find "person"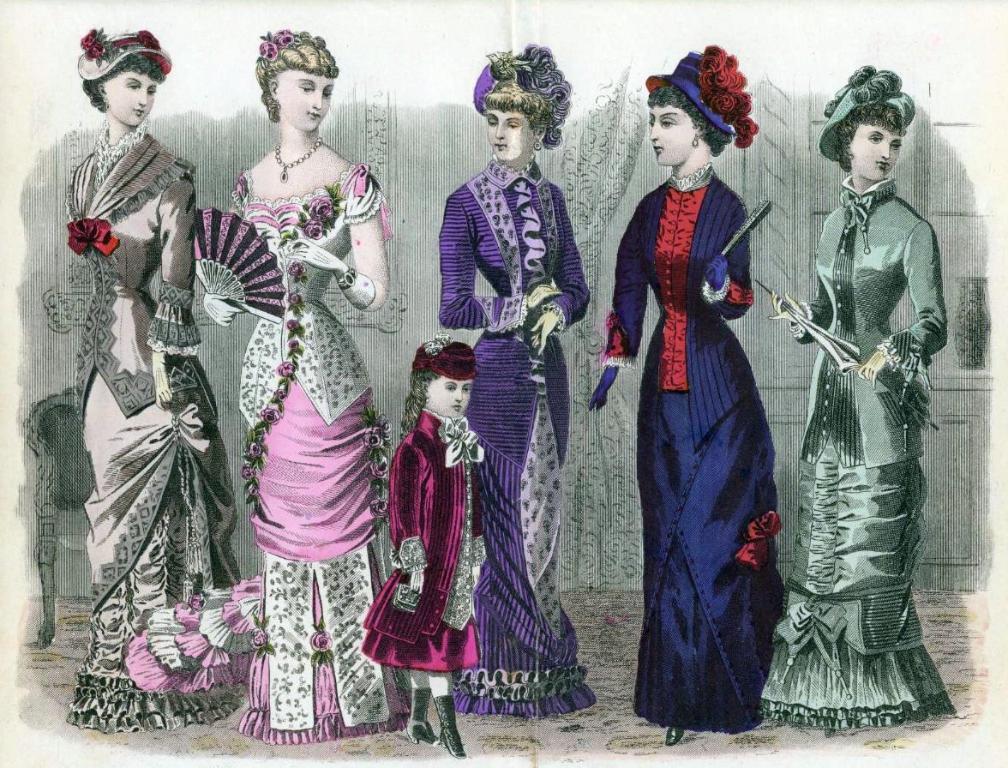
[left=427, top=33, right=614, bottom=716]
